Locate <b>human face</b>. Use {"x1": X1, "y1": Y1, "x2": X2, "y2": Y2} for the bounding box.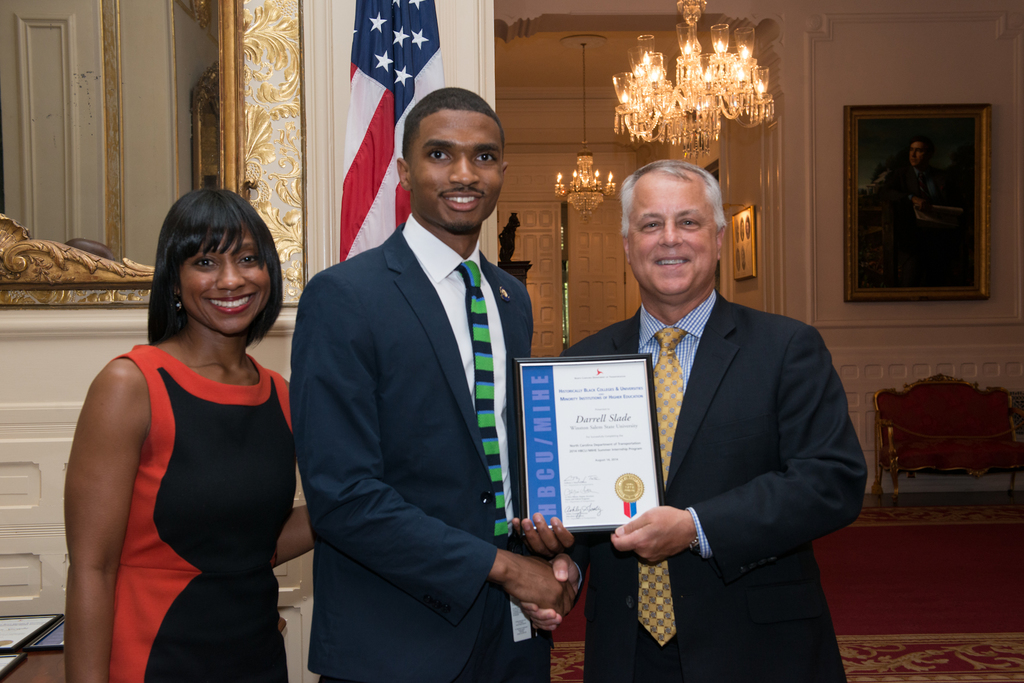
{"x1": 177, "y1": 223, "x2": 269, "y2": 333}.
